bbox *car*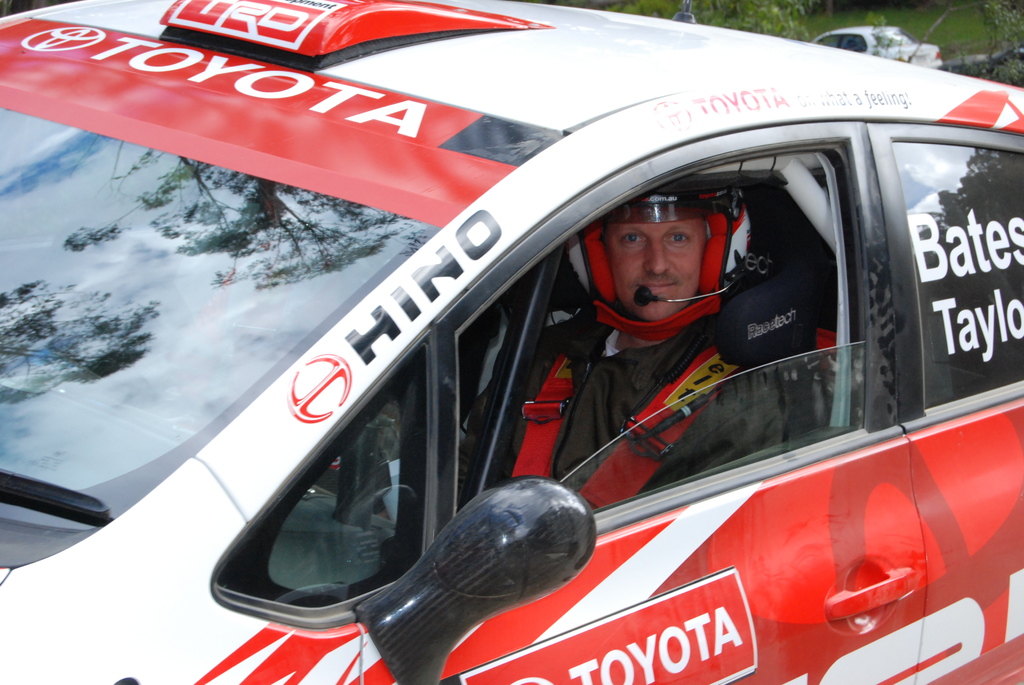
[811,24,943,69]
